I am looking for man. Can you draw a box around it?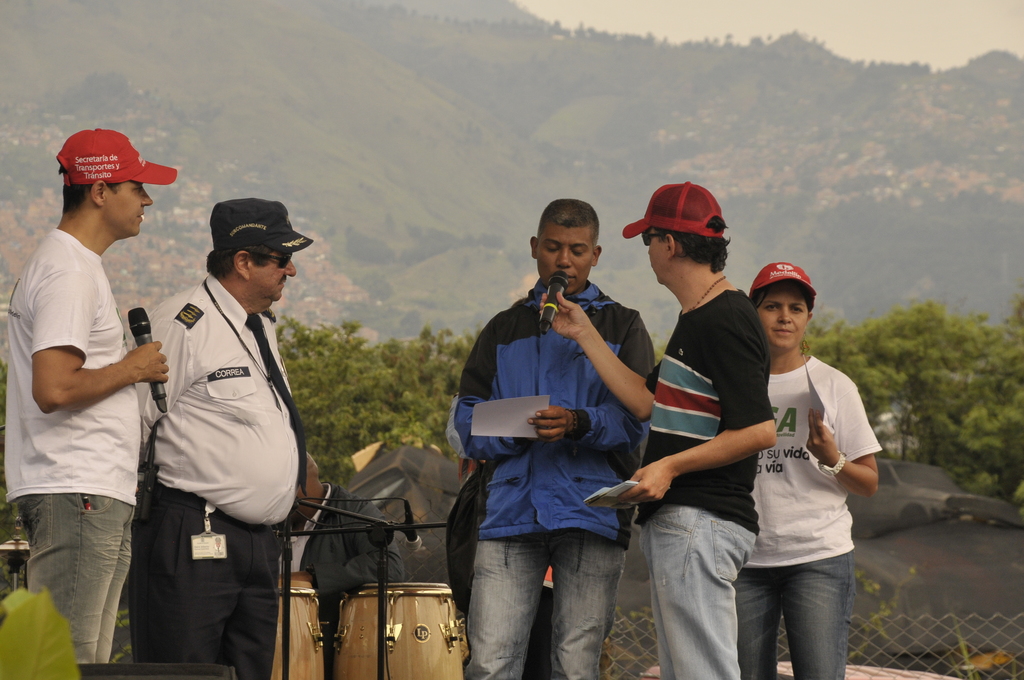
Sure, the bounding box is x1=441, y1=458, x2=563, y2=679.
